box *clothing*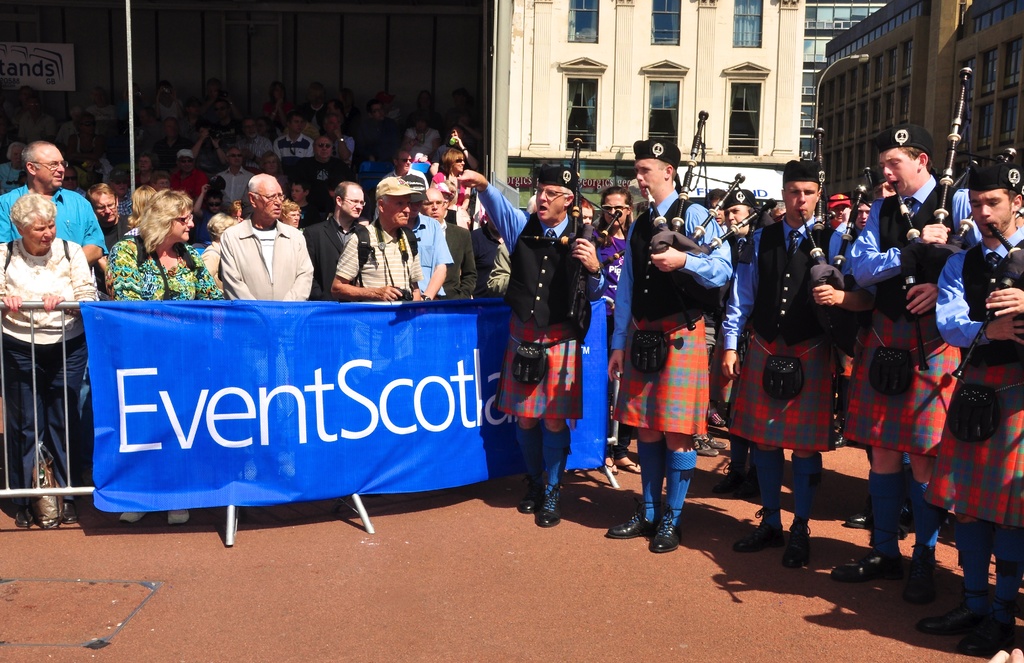
Rect(97, 233, 218, 306)
